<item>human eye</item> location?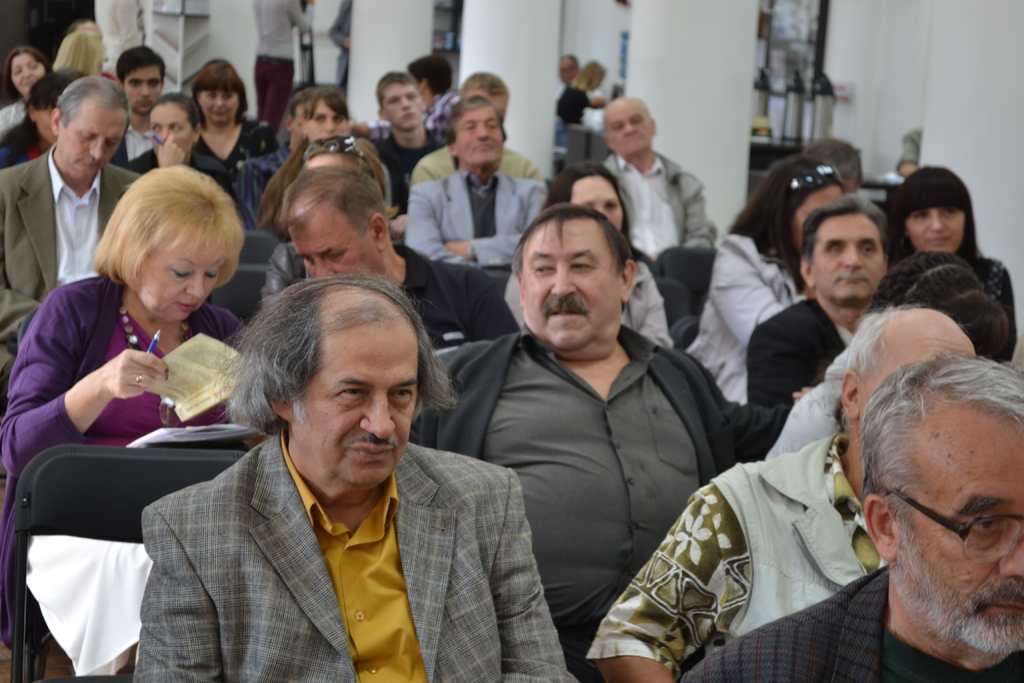
{"x1": 171, "y1": 125, "x2": 179, "y2": 133}
